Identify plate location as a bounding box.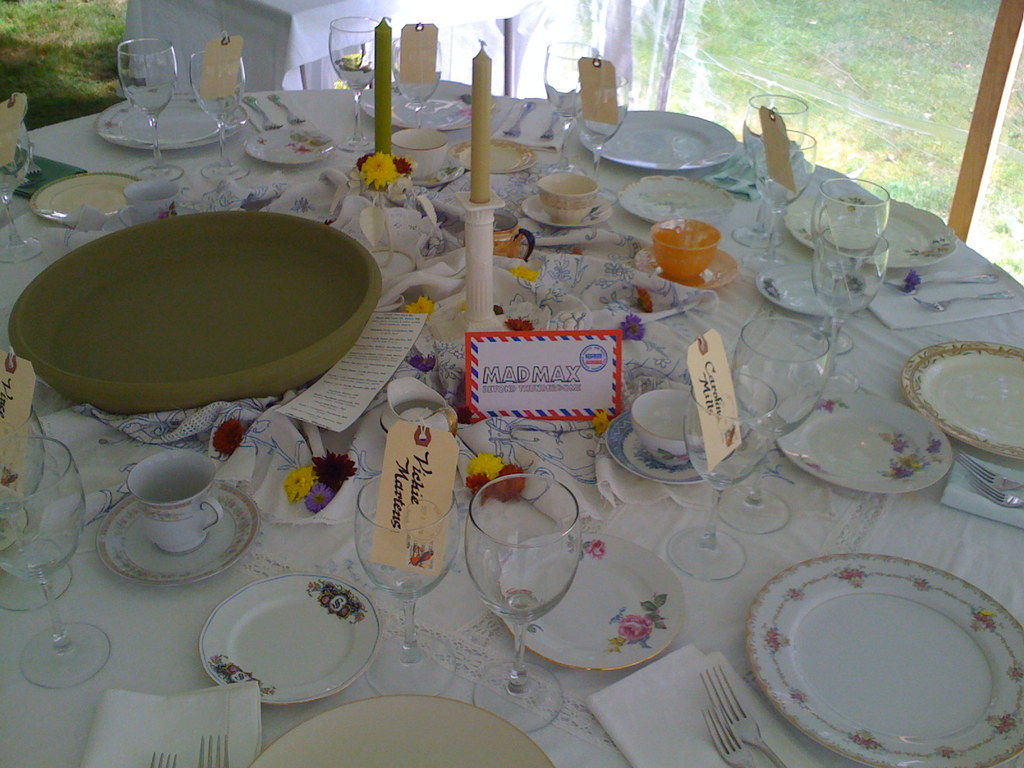
bbox(100, 475, 261, 593).
